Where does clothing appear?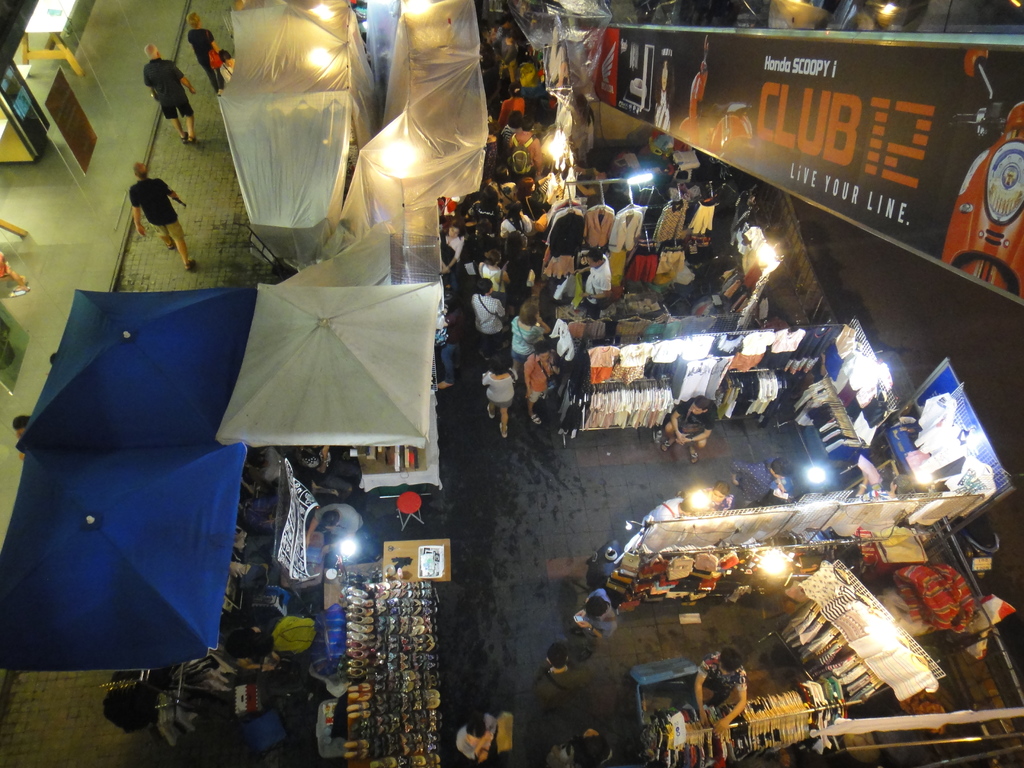
Appears at left=136, top=52, right=198, bottom=117.
